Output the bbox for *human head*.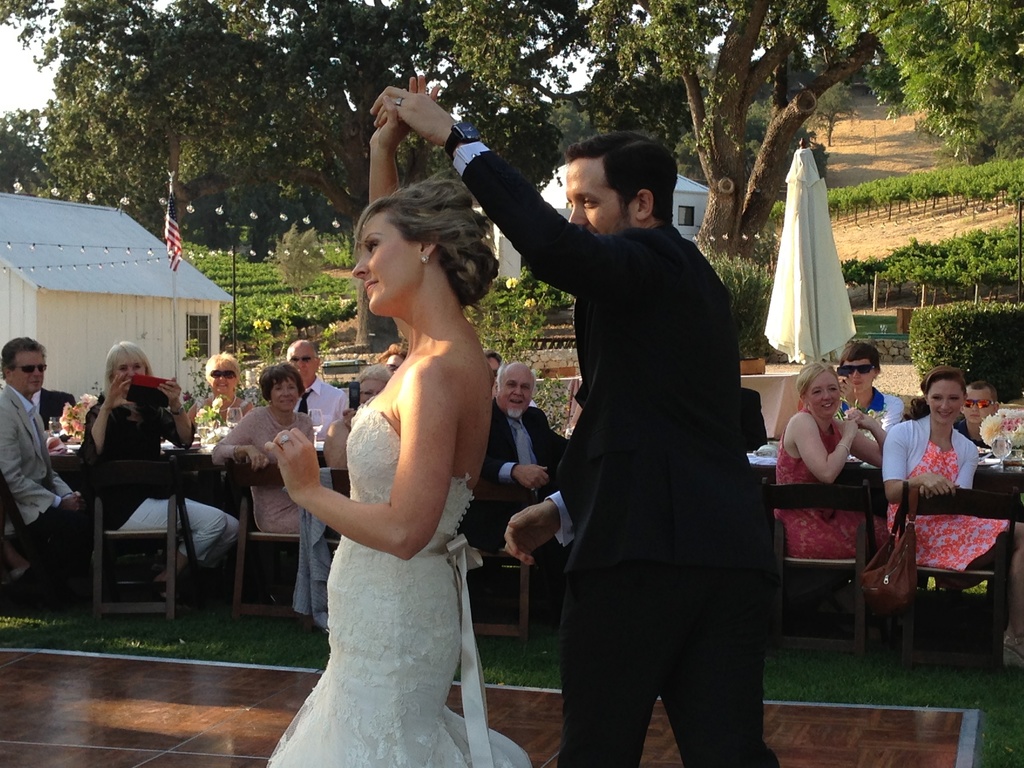
Rect(495, 361, 535, 420).
